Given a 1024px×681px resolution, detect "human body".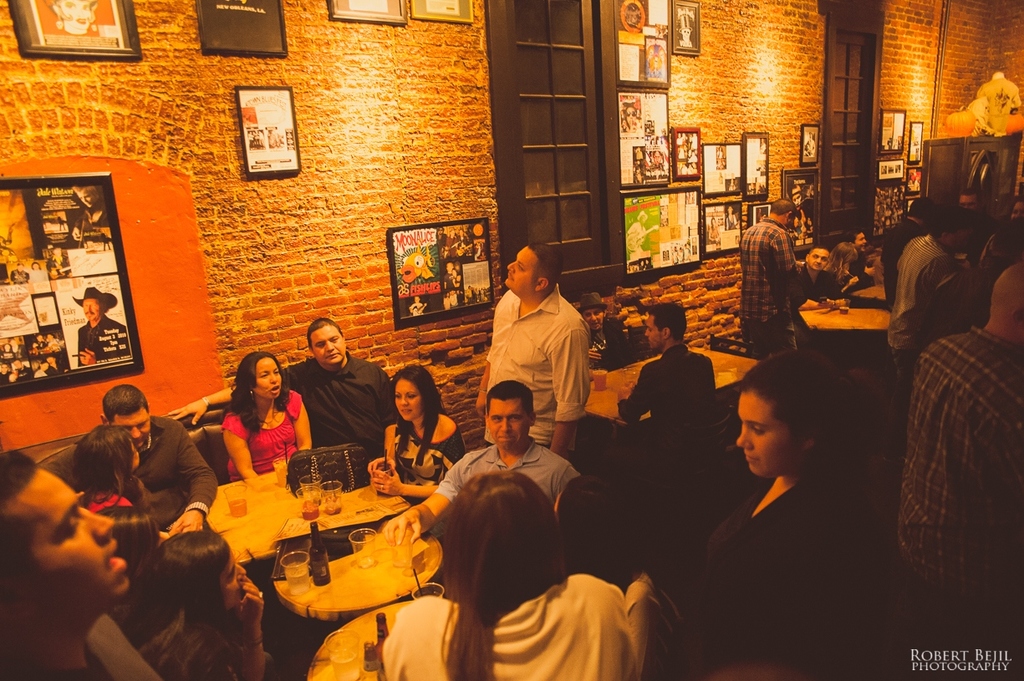
left=644, top=460, right=884, bottom=678.
